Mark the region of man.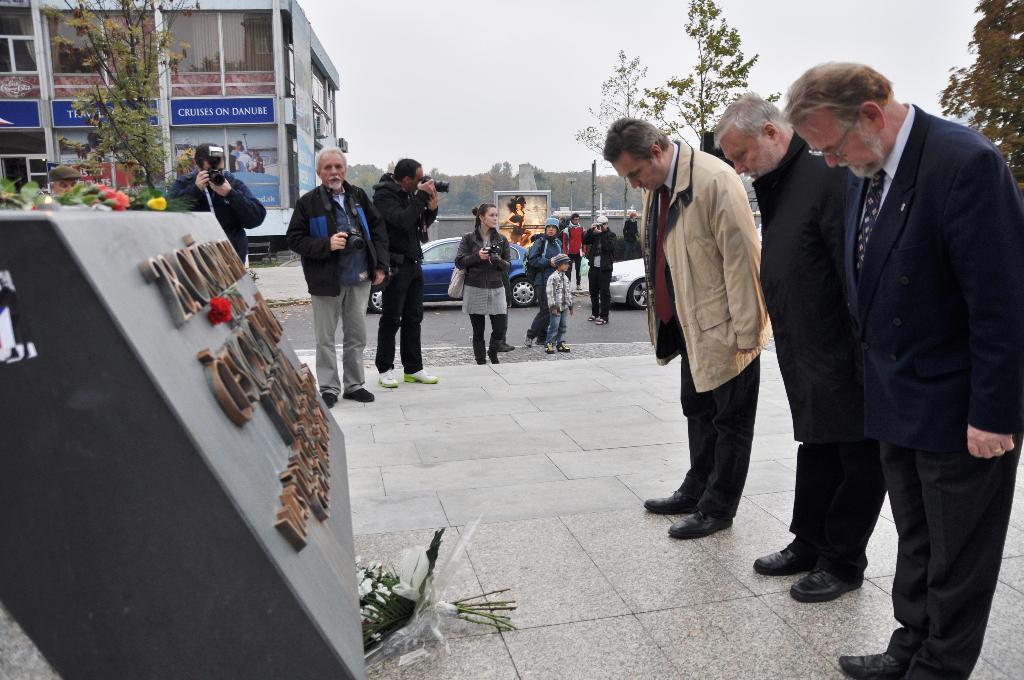
Region: 369/156/440/386.
